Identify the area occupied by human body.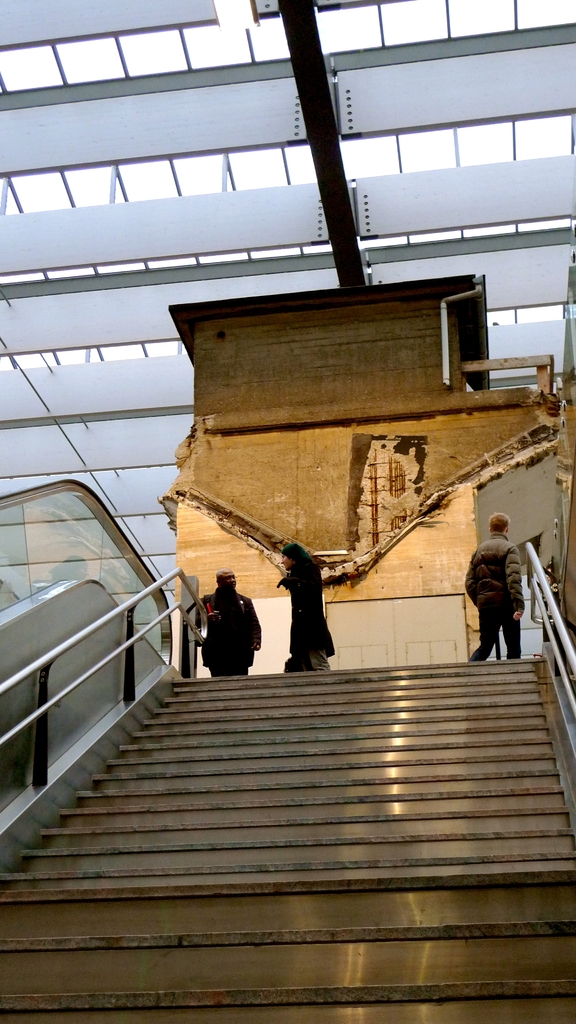
Area: (x1=279, y1=540, x2=317, y2=669).
